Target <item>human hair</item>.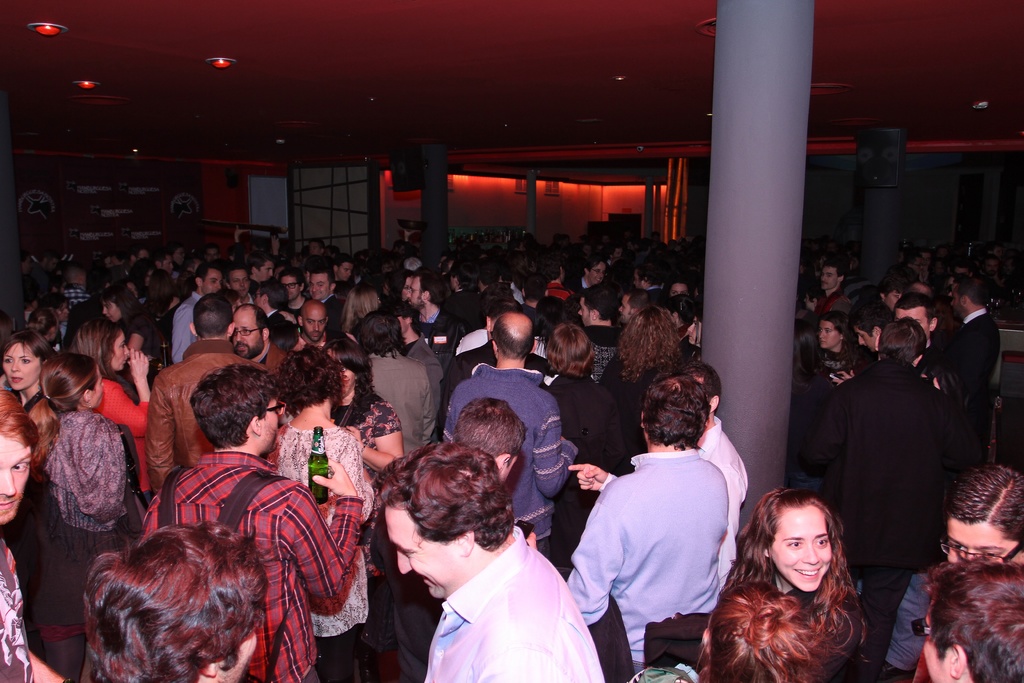
Target region: x1=951 y1=466 x2=1023 y2=552.
